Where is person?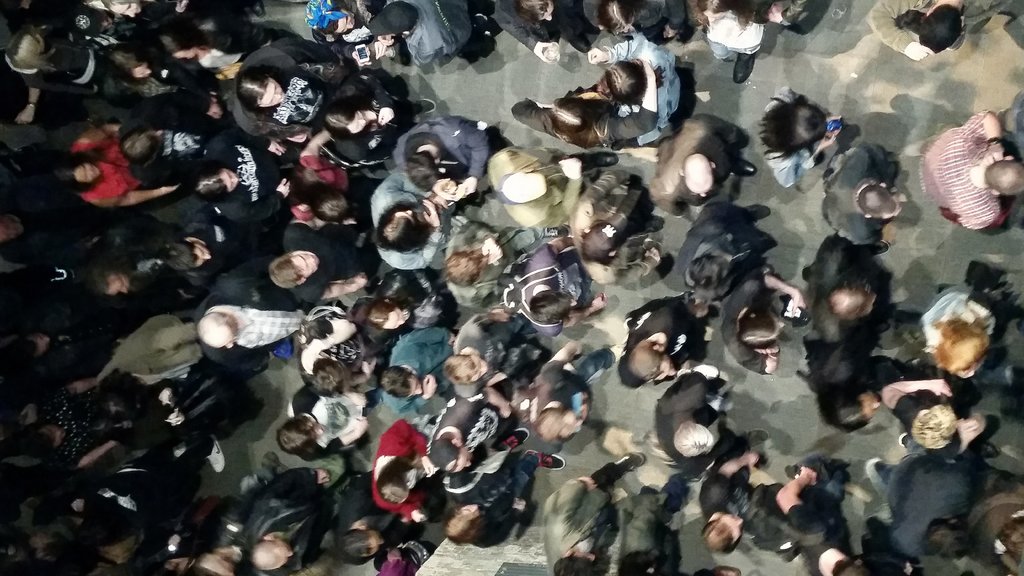
box=[326, 74, 413, 177].
